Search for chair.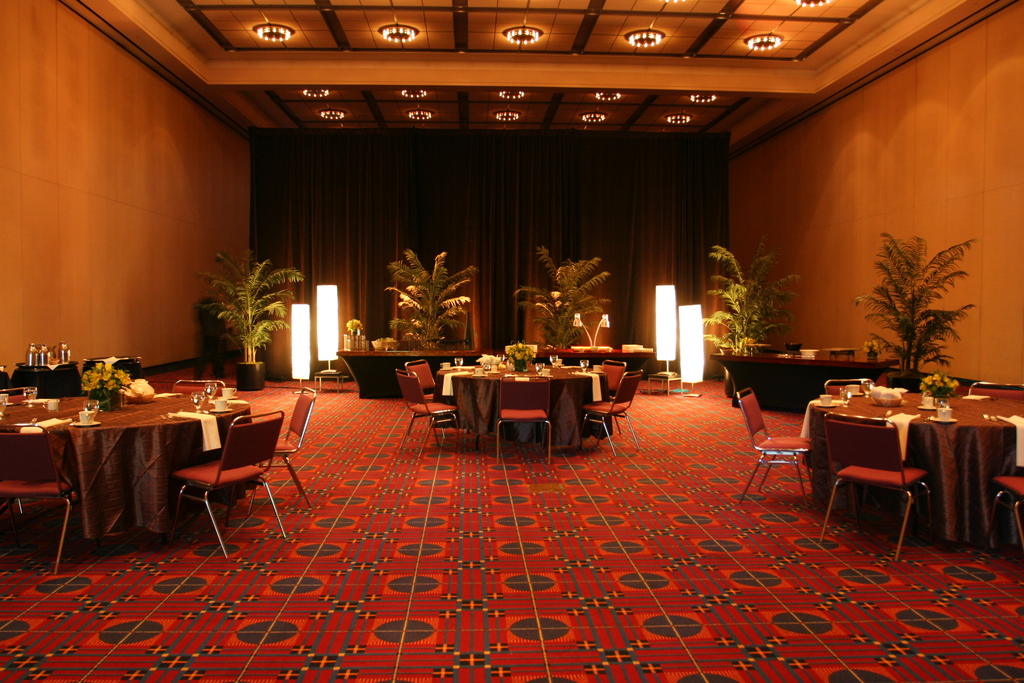
Found at [493,368,555,457].
